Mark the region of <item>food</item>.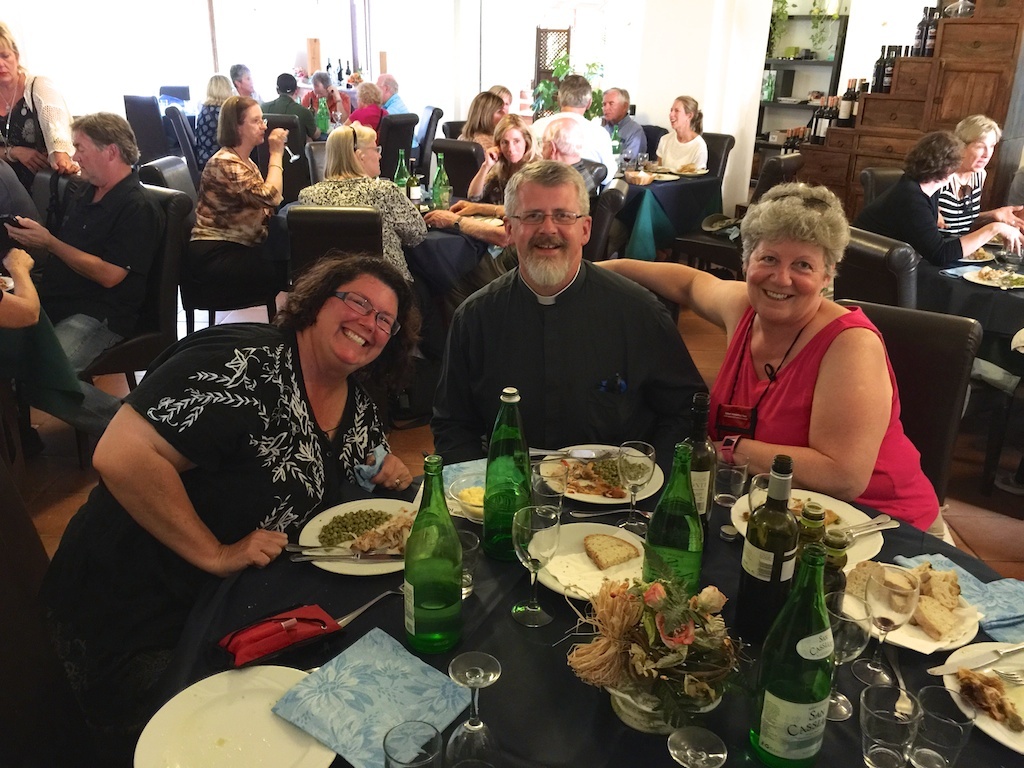
Region: locate(884, 557, 960, 639).
